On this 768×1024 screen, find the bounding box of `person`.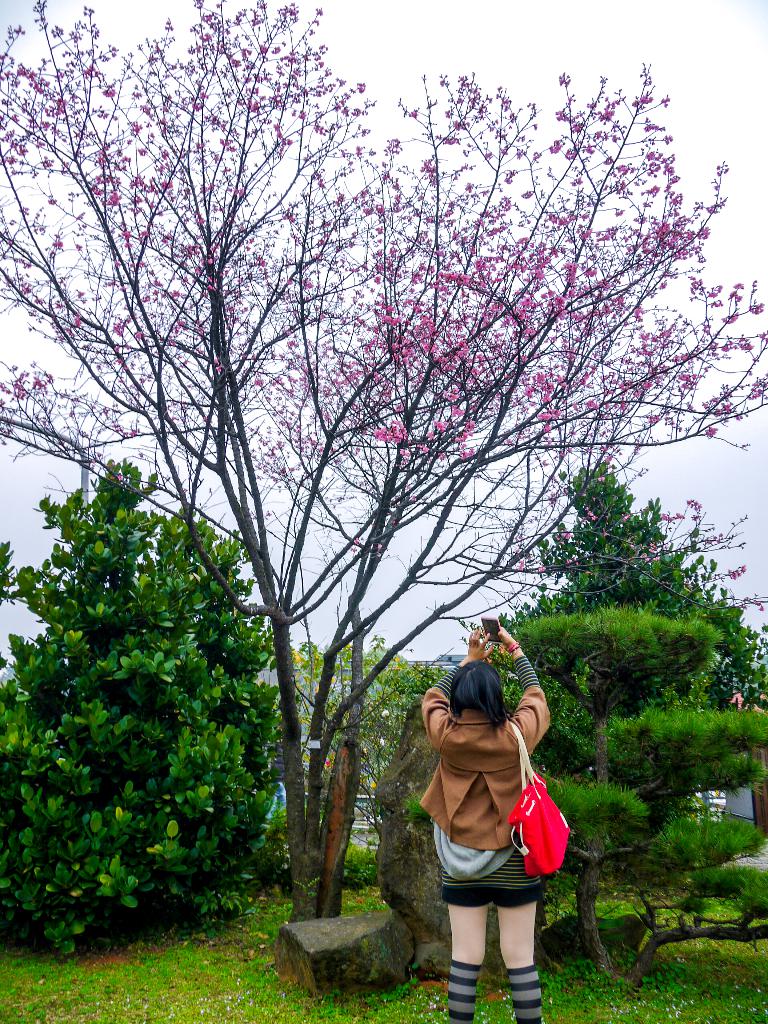
Bounding box: [404,612,570,989].
